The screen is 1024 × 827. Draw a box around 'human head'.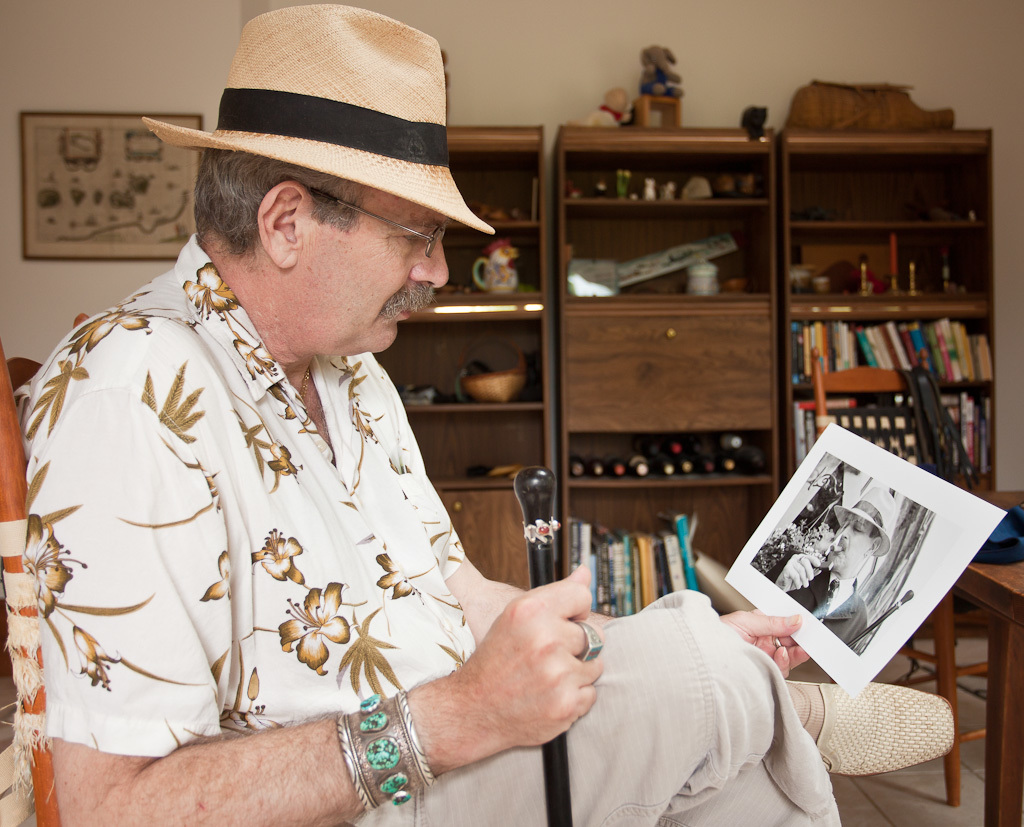
[left=828, top=489, right=896, bottom=578].
